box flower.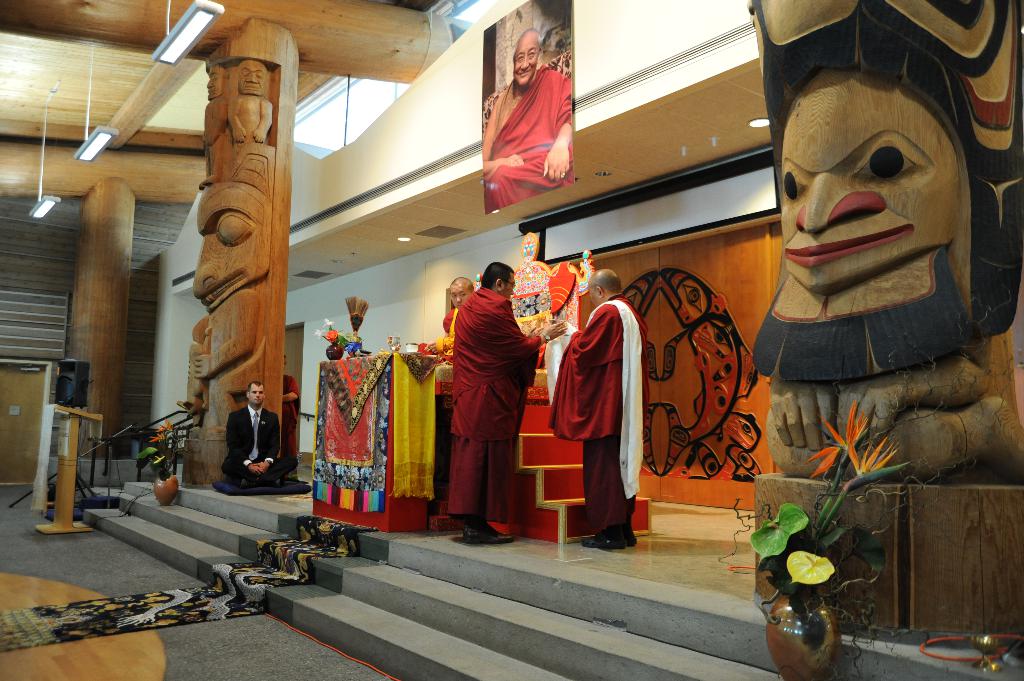
<bbox>315, 326, 325, 340</bbox>.
